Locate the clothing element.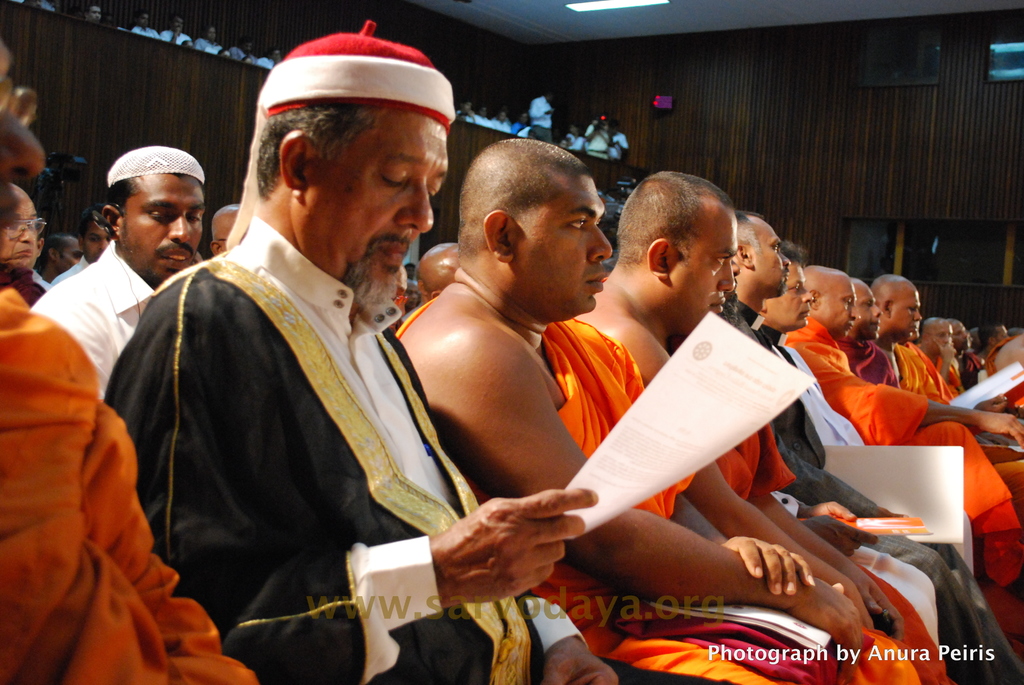
Element bbox: box=[24, 230, 149, 383].
